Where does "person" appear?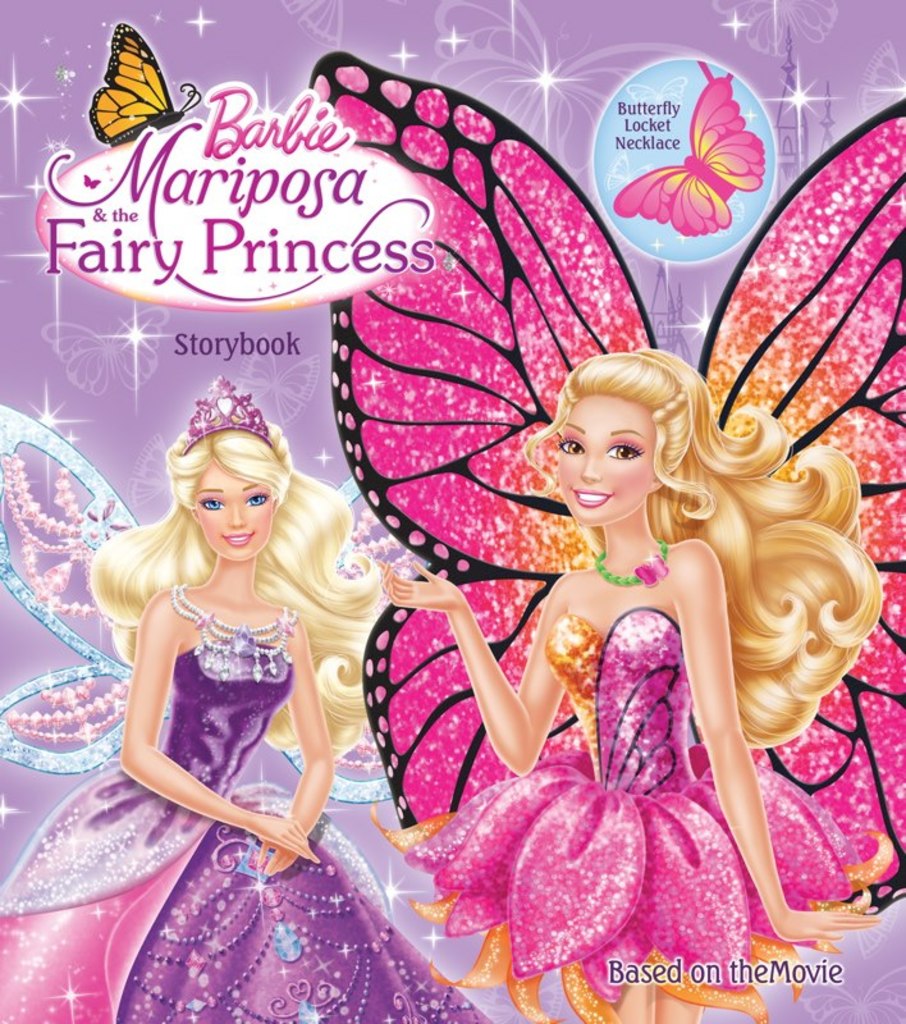
Appears at x1=3, y1=381, x2=499, y2=1023.
